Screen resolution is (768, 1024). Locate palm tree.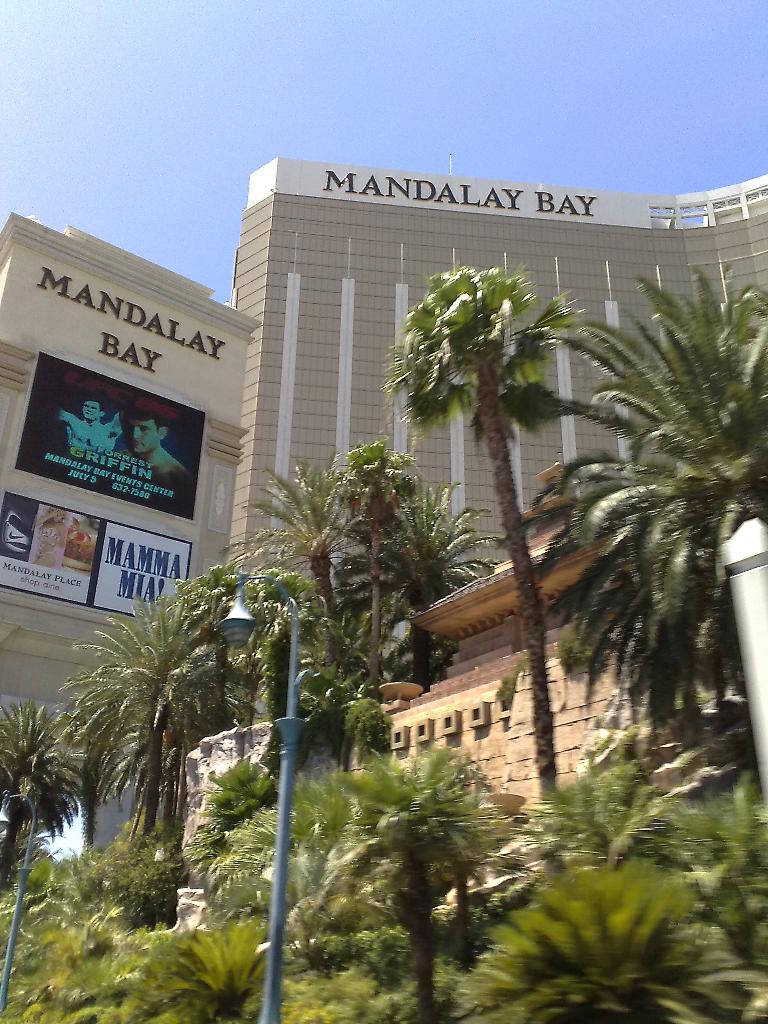
(96, 631, 189, 825).
